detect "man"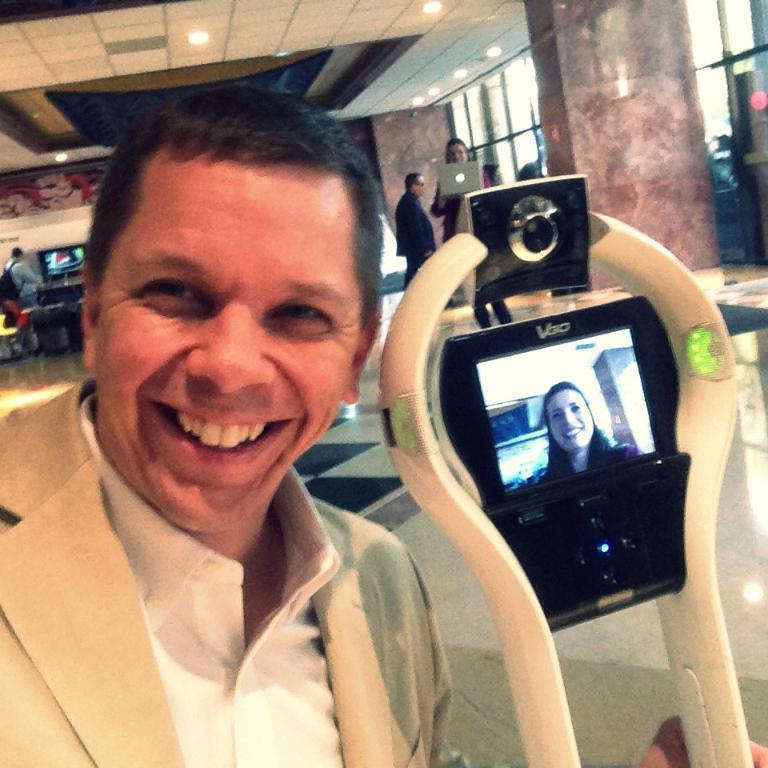
(x1=2, y1=247, x2=42, y2=355)
